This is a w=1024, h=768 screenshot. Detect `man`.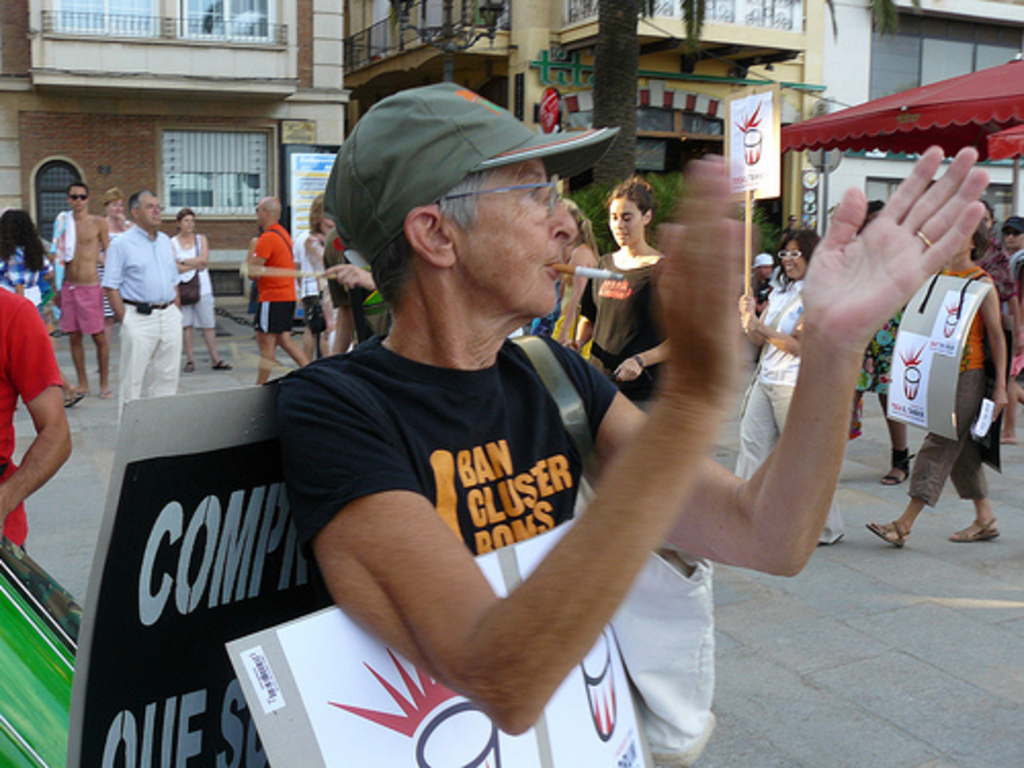
858, 242, 1022, 561.
